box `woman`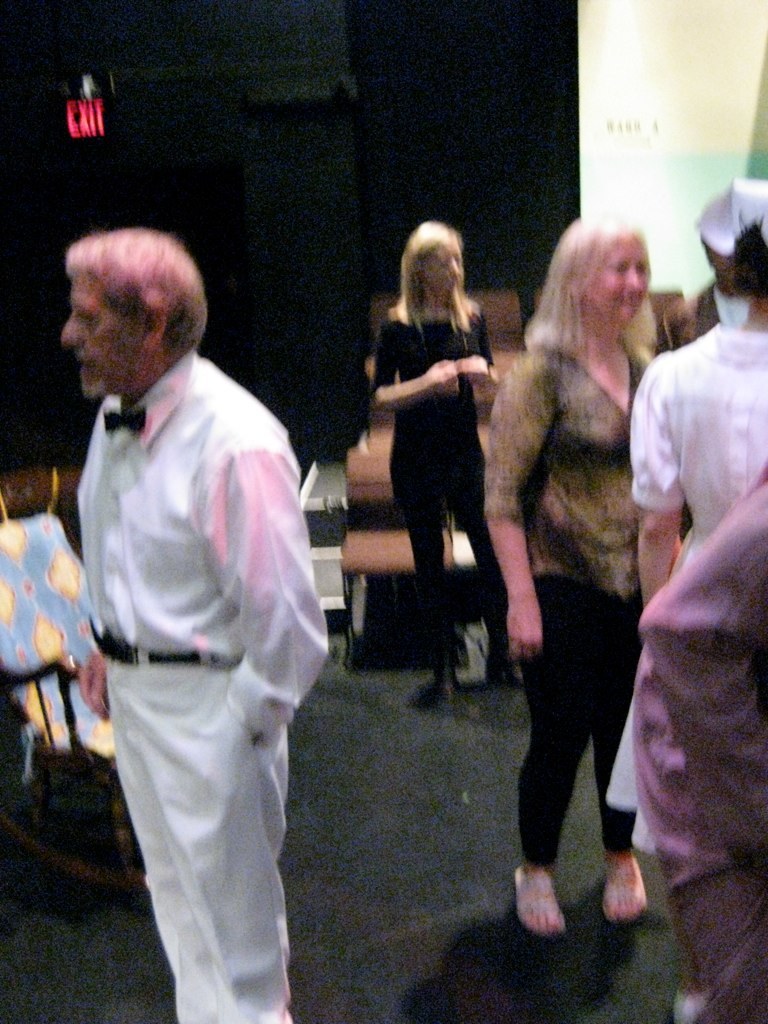
box(612, 174, 767, 873)
